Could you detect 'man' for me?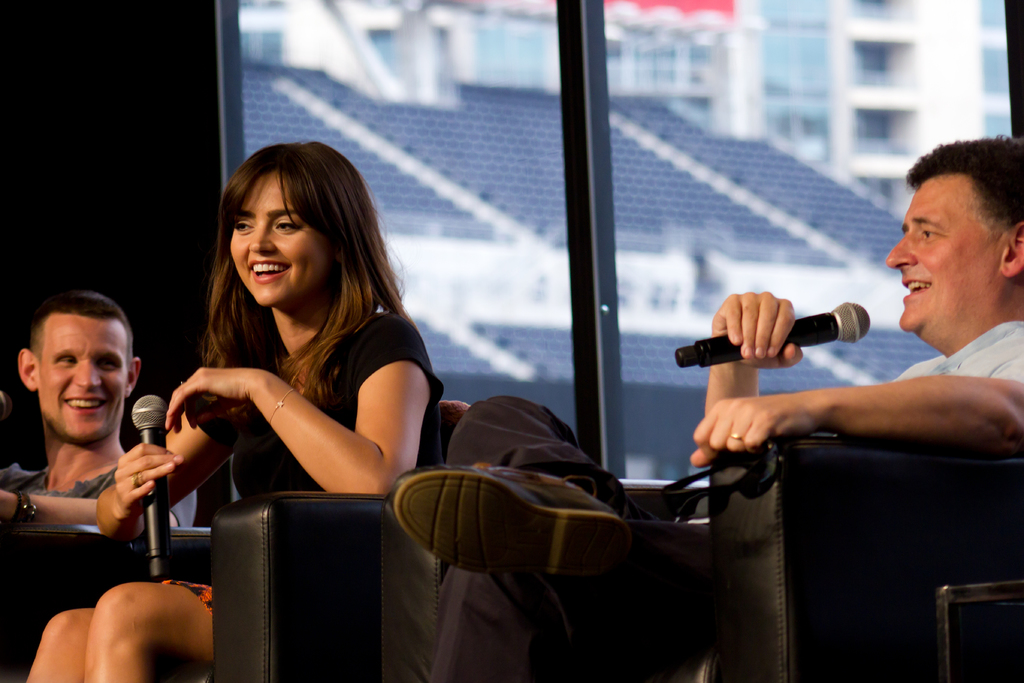
Detection result: pyautogui.locateOnScreen(0, 292, 198, 527).
